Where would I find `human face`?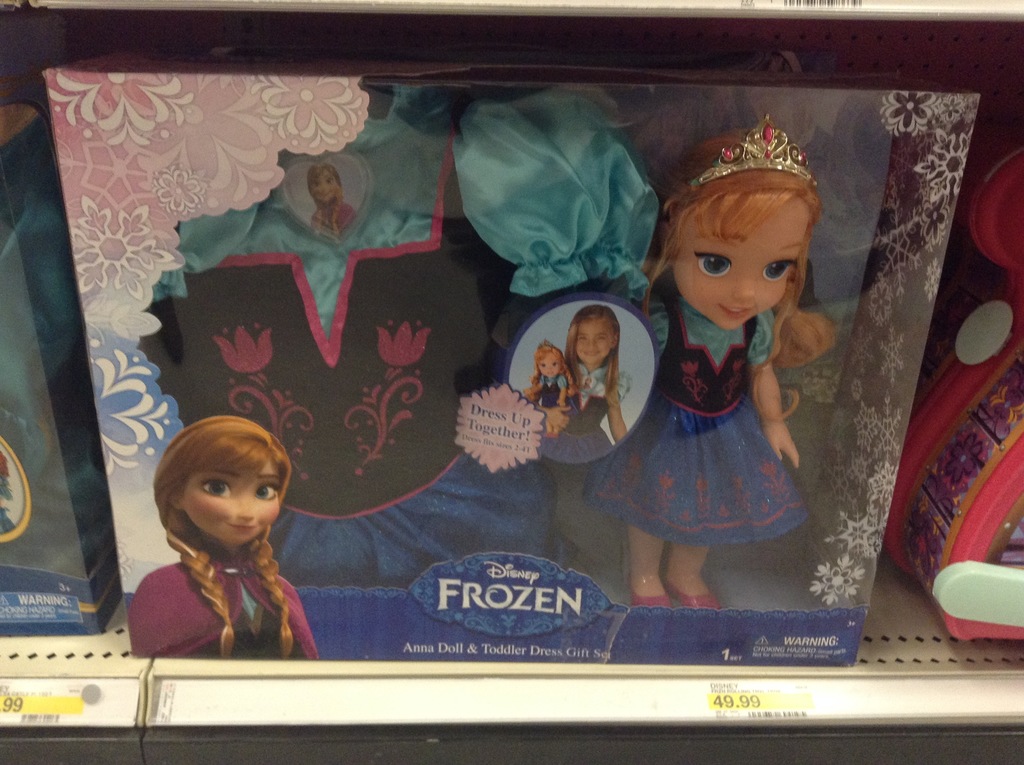
At bbox=[668, 191, 806, 335].
